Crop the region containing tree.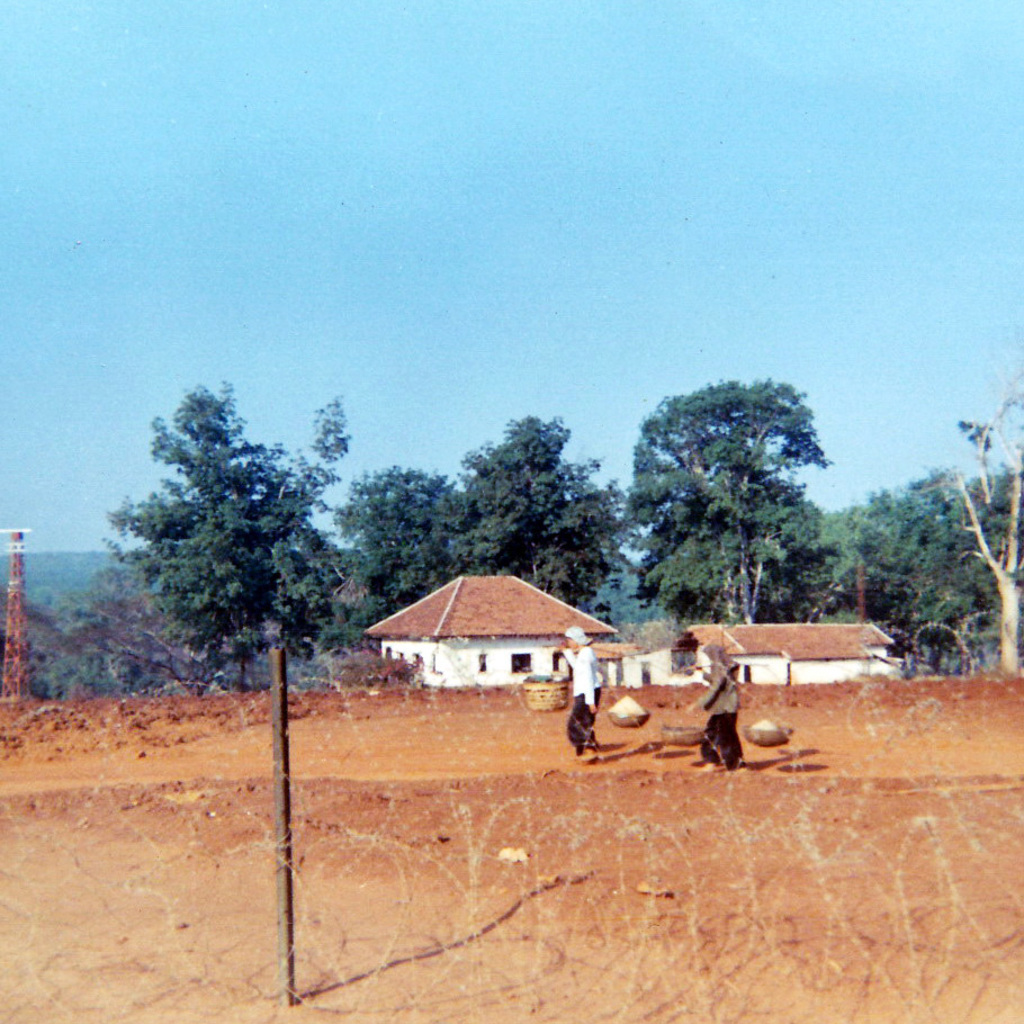
Crop region: bbox=[612, 375, 843, 621].
